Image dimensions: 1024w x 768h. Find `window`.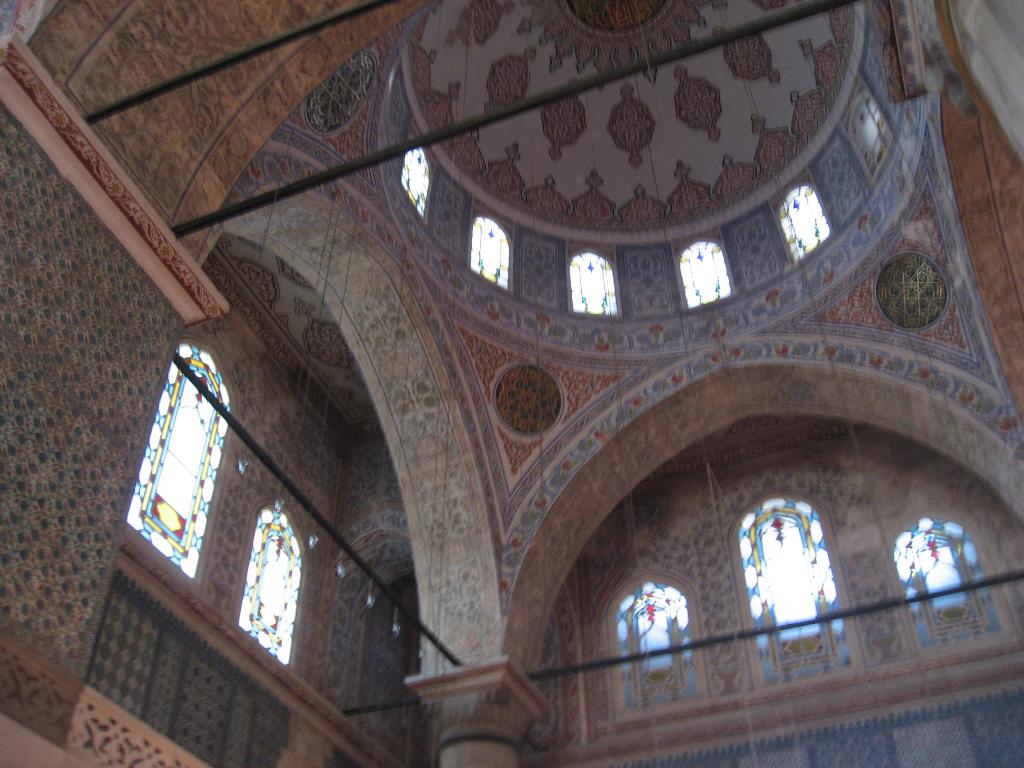
x1=234 y1=502 x2=308 y2=669.
